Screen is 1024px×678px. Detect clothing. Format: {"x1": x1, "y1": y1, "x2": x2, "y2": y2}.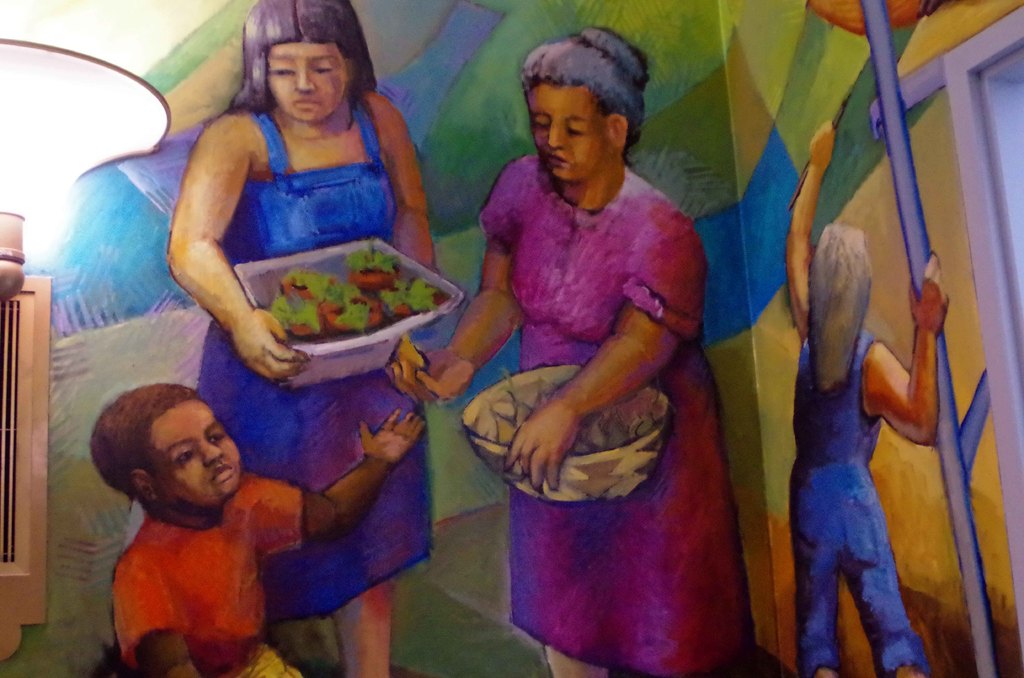
{"x1": 465, "y1": 136, "x2": 745, "y2": 677}.
